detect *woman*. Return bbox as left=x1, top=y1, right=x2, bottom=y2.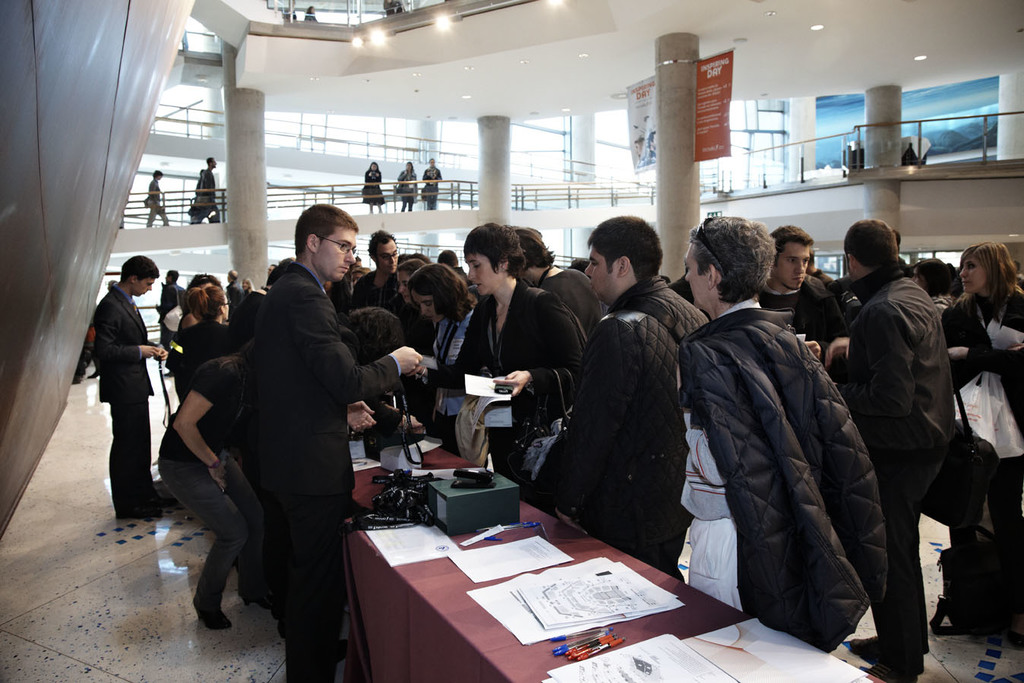
left=416, top=264, right=491, bottom=449.
